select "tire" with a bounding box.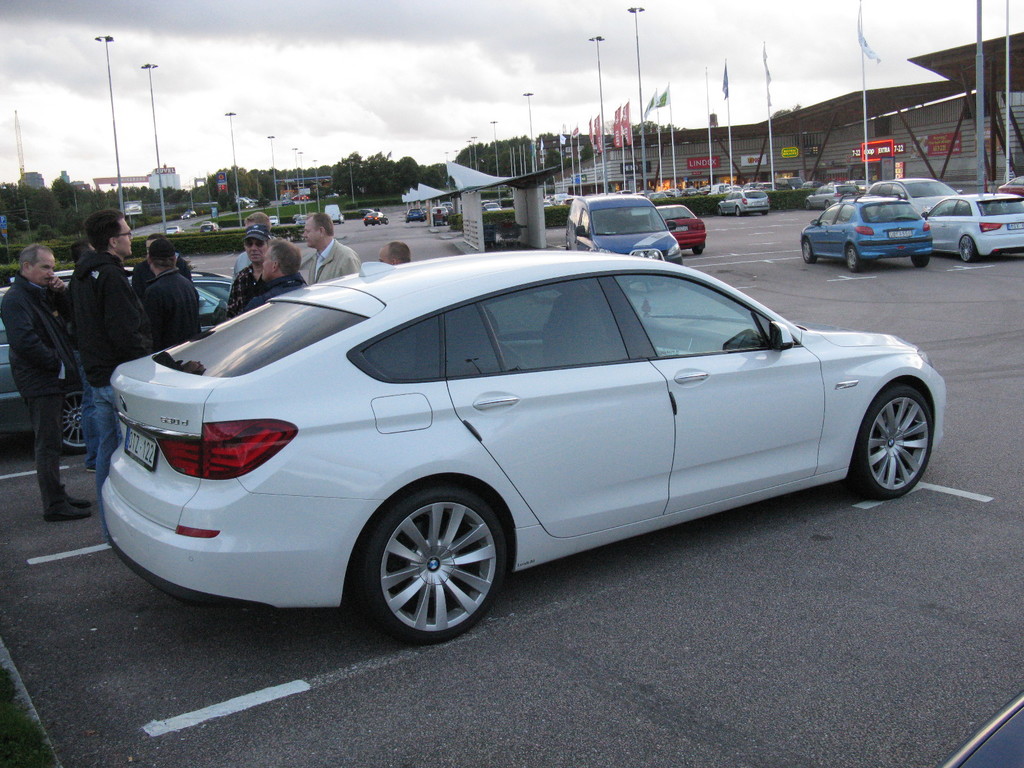
851, 385, 933, 498.
